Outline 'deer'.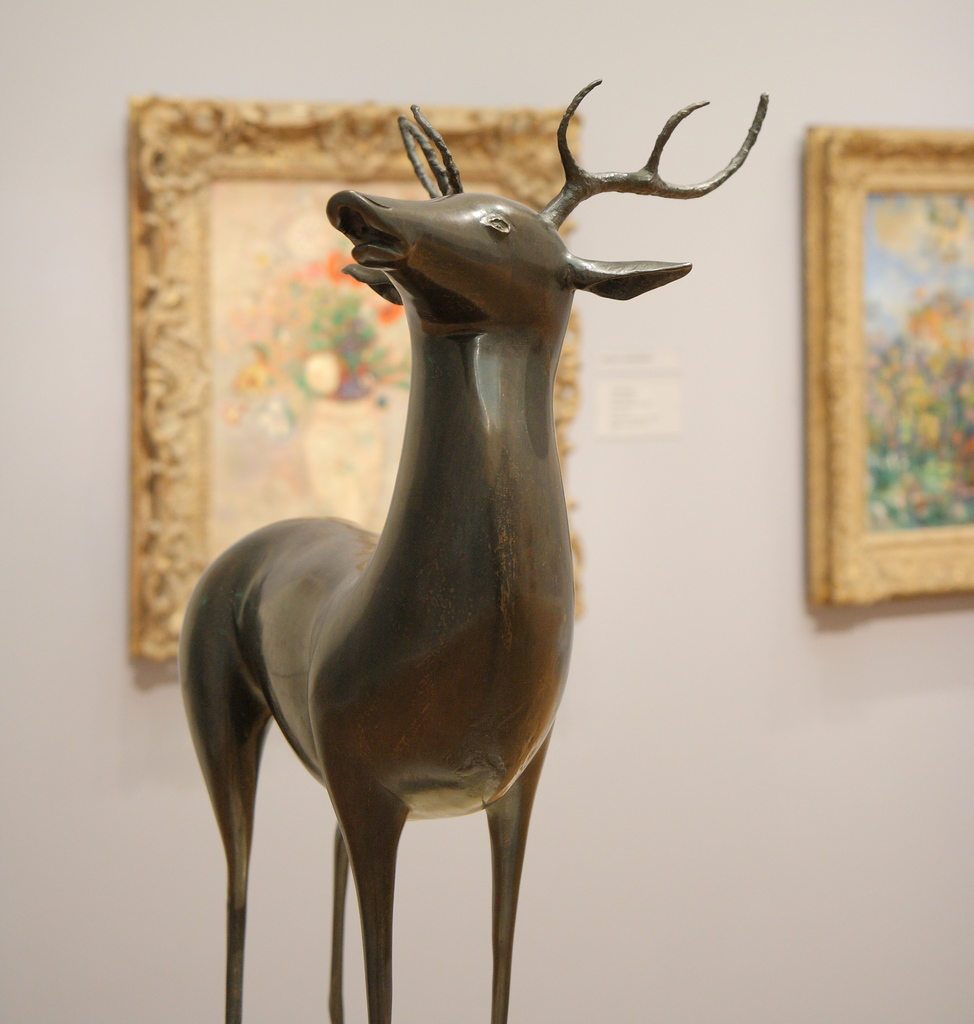
Outline: 182/80/765/1023.
